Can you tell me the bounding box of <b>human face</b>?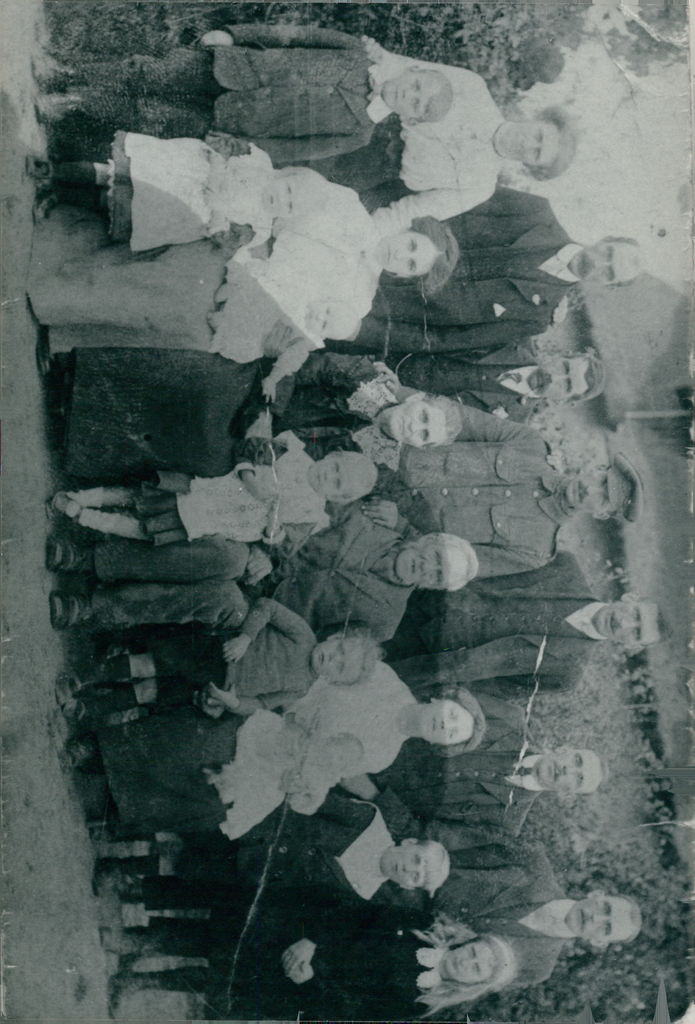
bbox=[560, 469, 627, 518].
